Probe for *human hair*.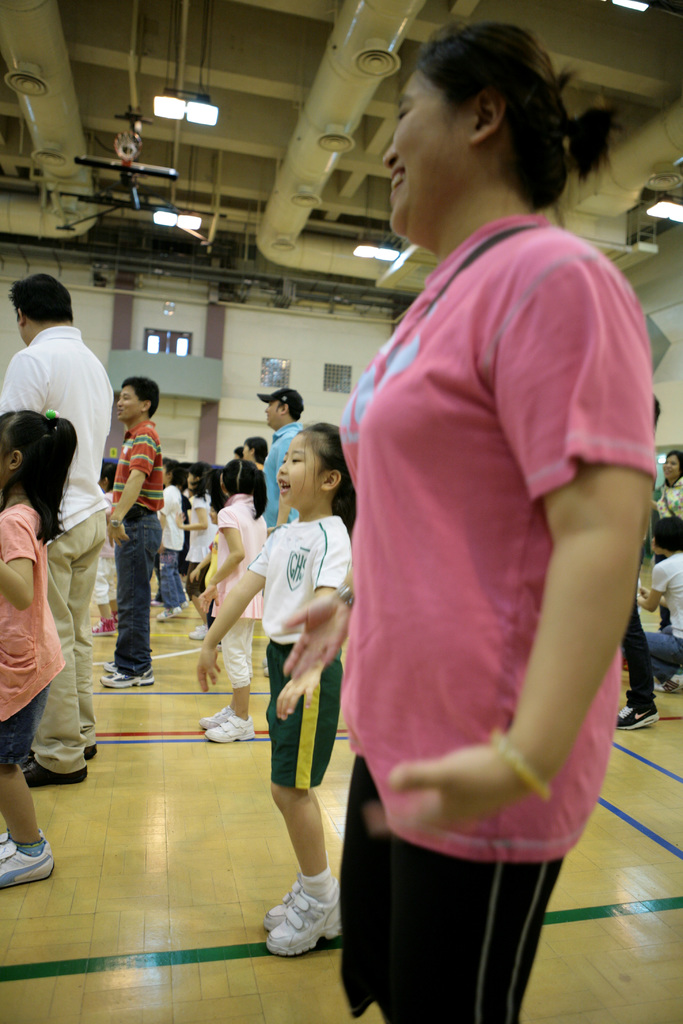
Probe result: 7 419 79 536.
